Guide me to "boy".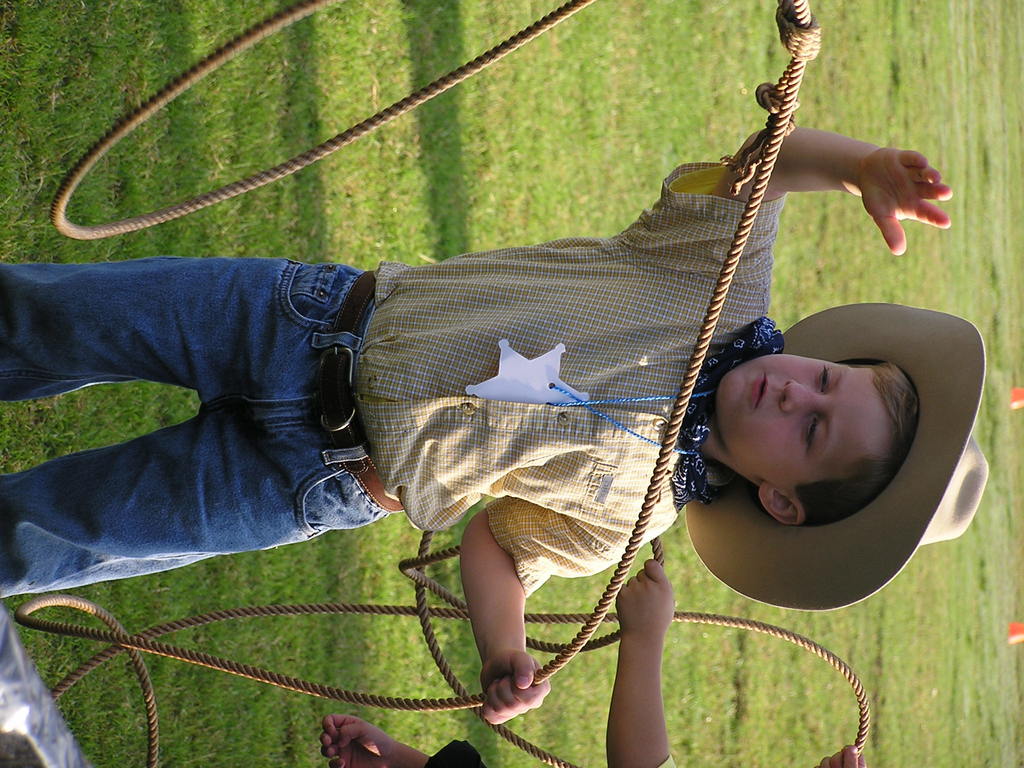
Guidance: l=0, t=115, r=1004, b=728.
